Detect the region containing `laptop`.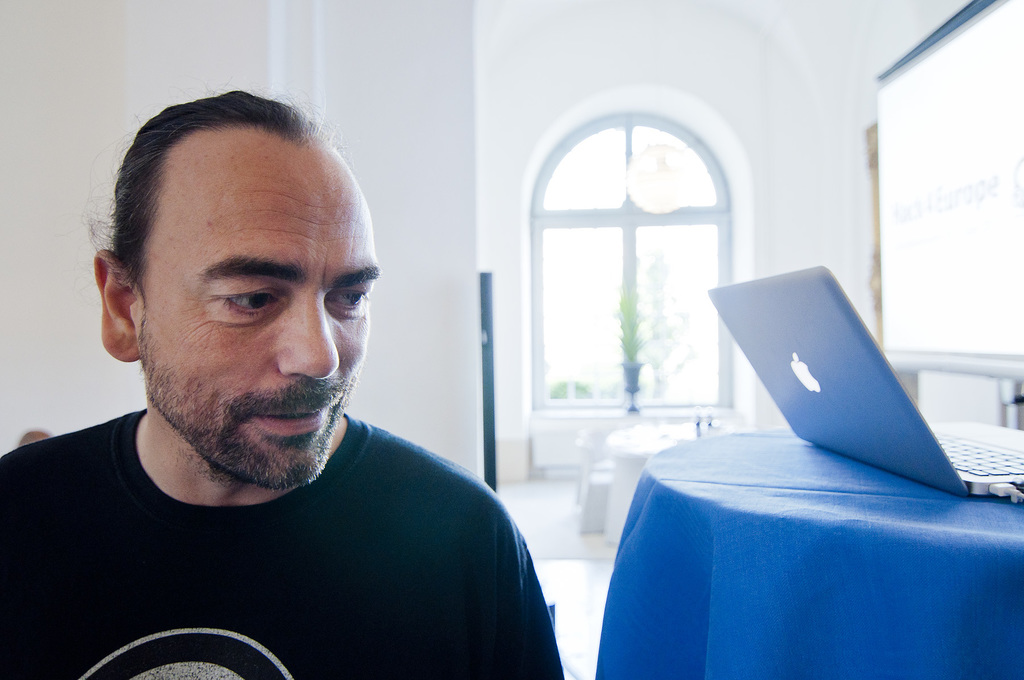
<region>691, 260, 991, 498</region>.
